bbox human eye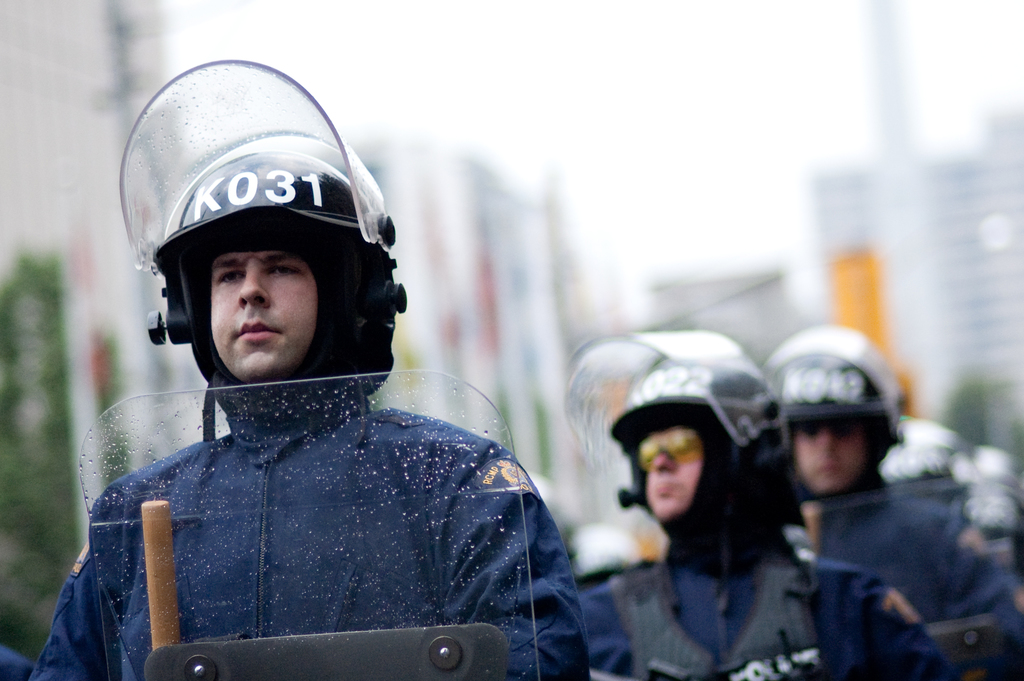
l=211, t=267, r=239, b=285
